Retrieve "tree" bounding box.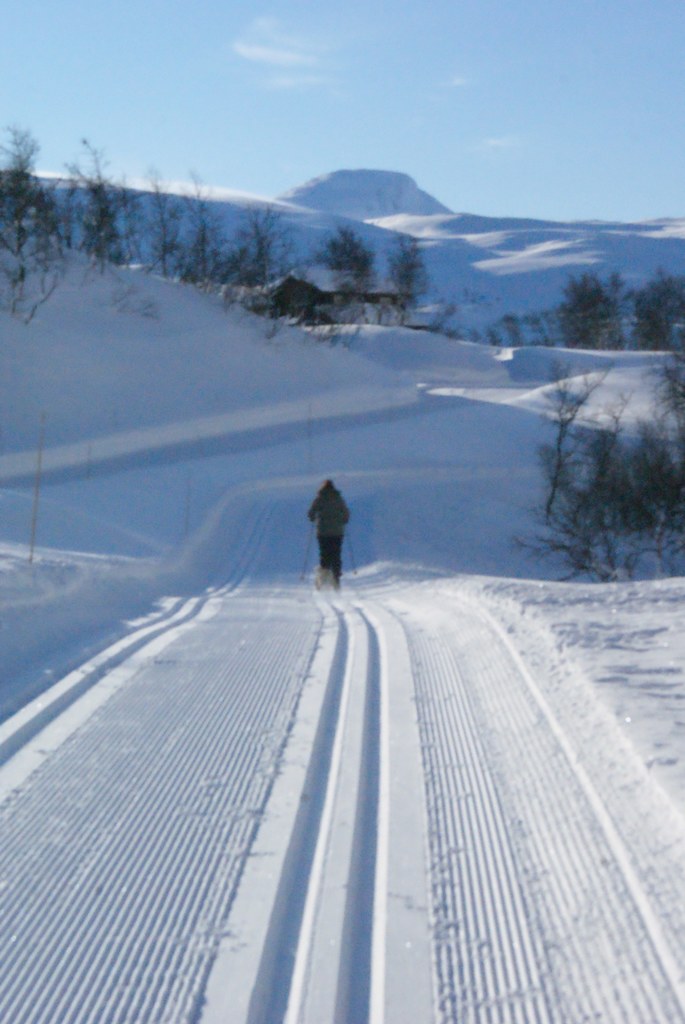
Bounding box: (left=130, top=159, right=191, bottom=274).
